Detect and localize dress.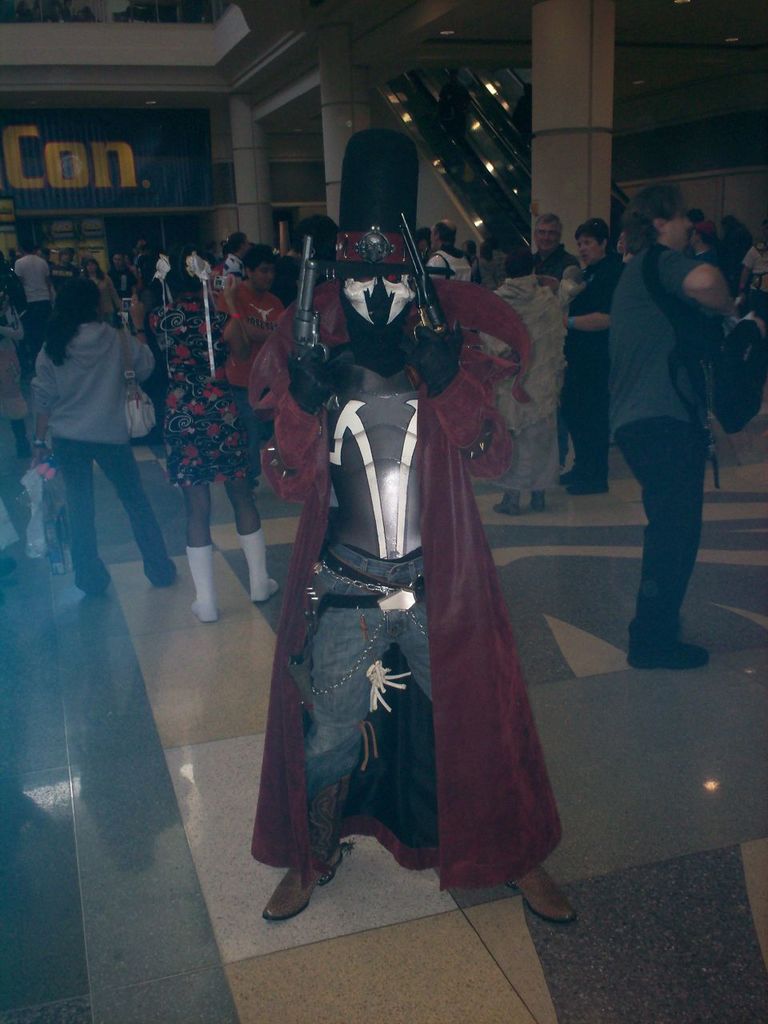
Localized at box(150, 297, 253, 486).
